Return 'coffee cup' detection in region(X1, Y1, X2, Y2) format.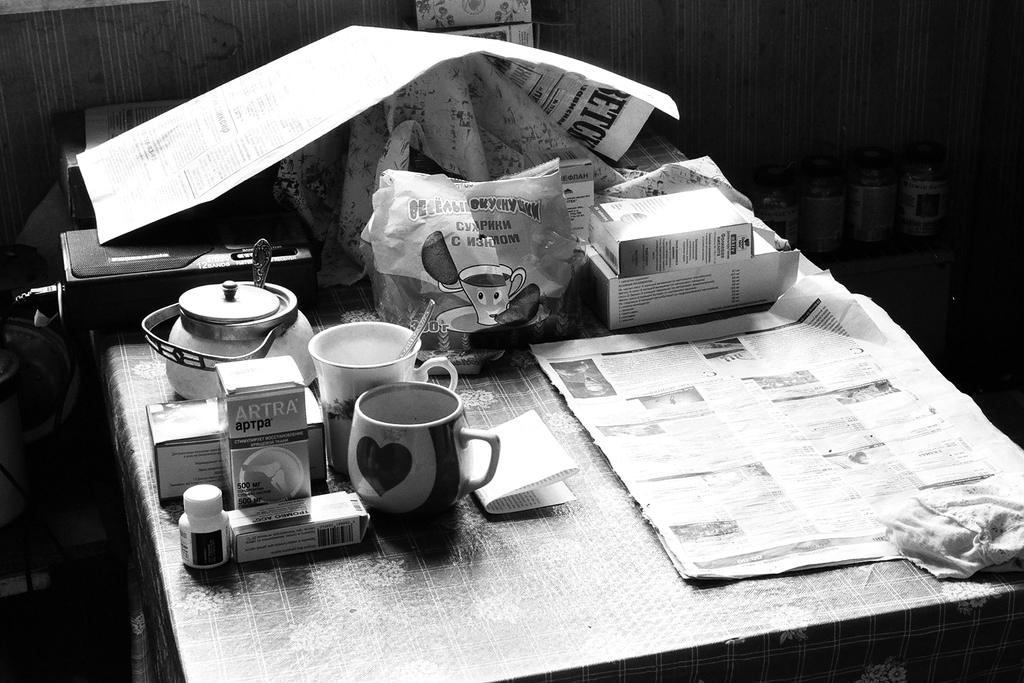
region(347, 378, 499, 517).
